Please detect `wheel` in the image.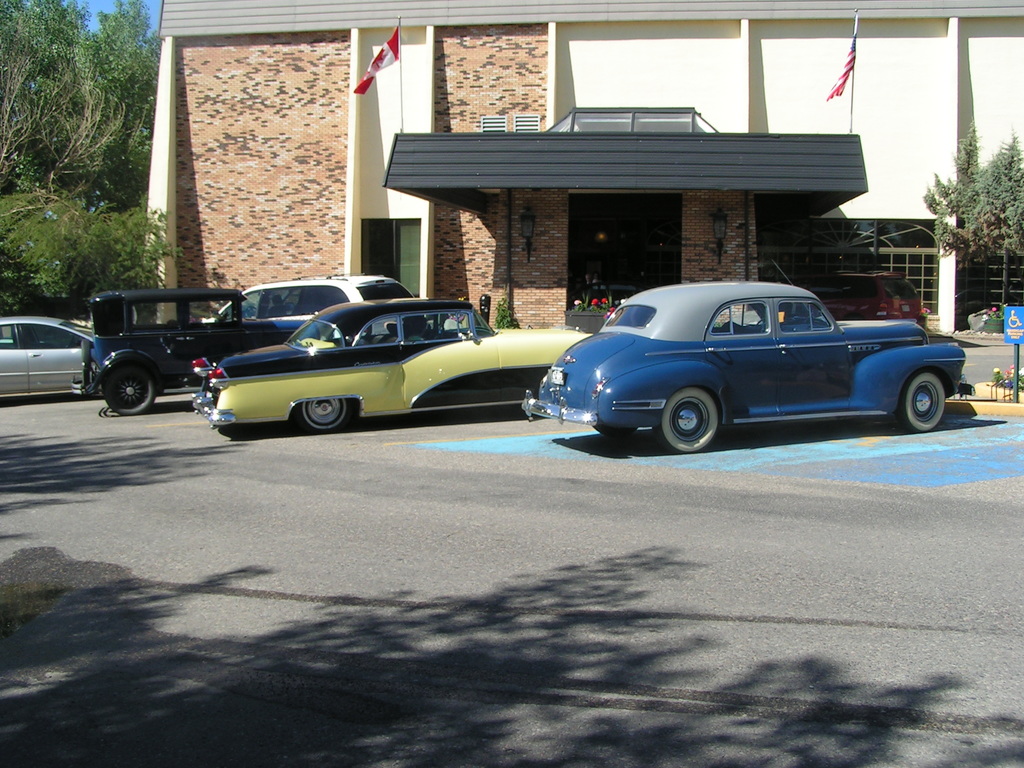
Rect(294, 396, 358, 430).
